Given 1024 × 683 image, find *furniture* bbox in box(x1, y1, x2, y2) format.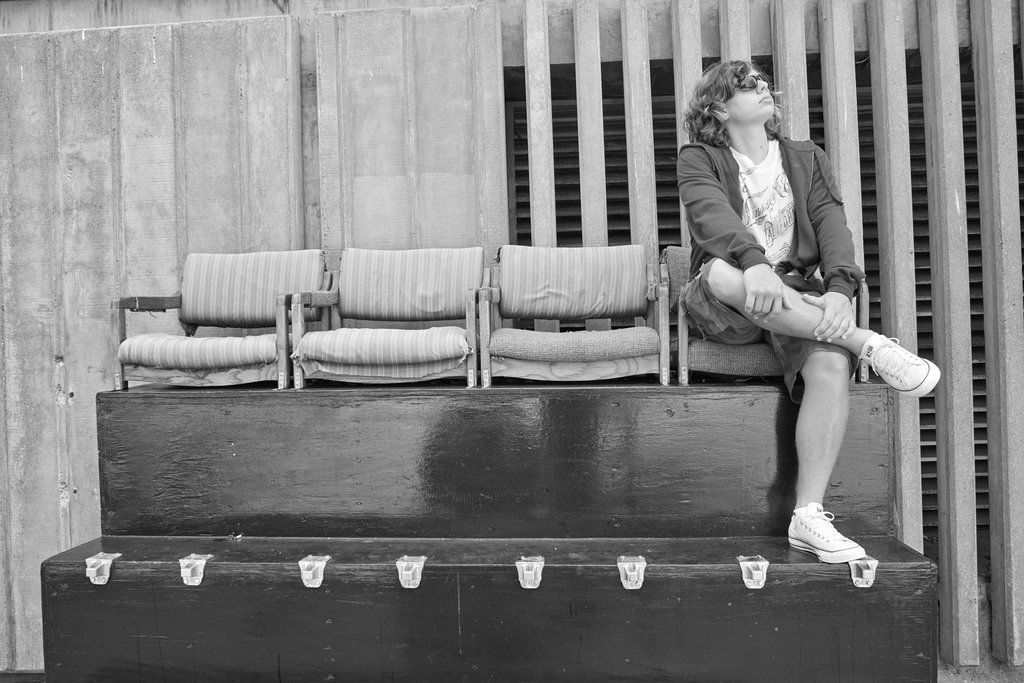
box(658, 244, 870, 389).
